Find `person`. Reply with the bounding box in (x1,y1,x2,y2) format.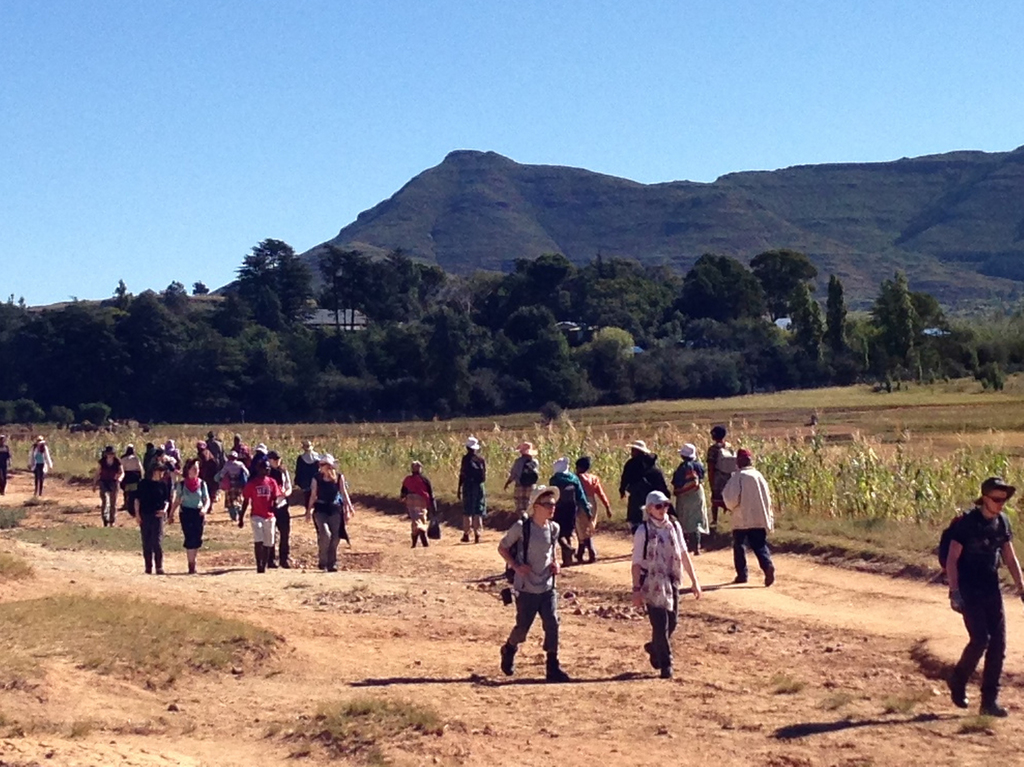
(402,457,436,547).
